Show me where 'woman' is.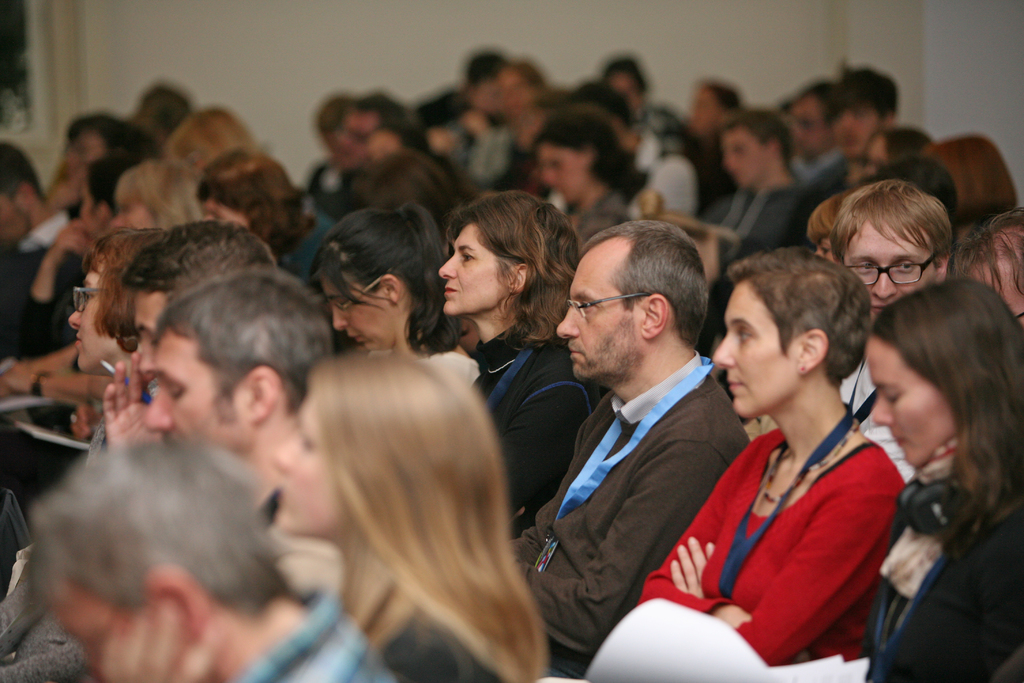
'woman' is at x1=596, y1=60, x2=680, y2=169.
